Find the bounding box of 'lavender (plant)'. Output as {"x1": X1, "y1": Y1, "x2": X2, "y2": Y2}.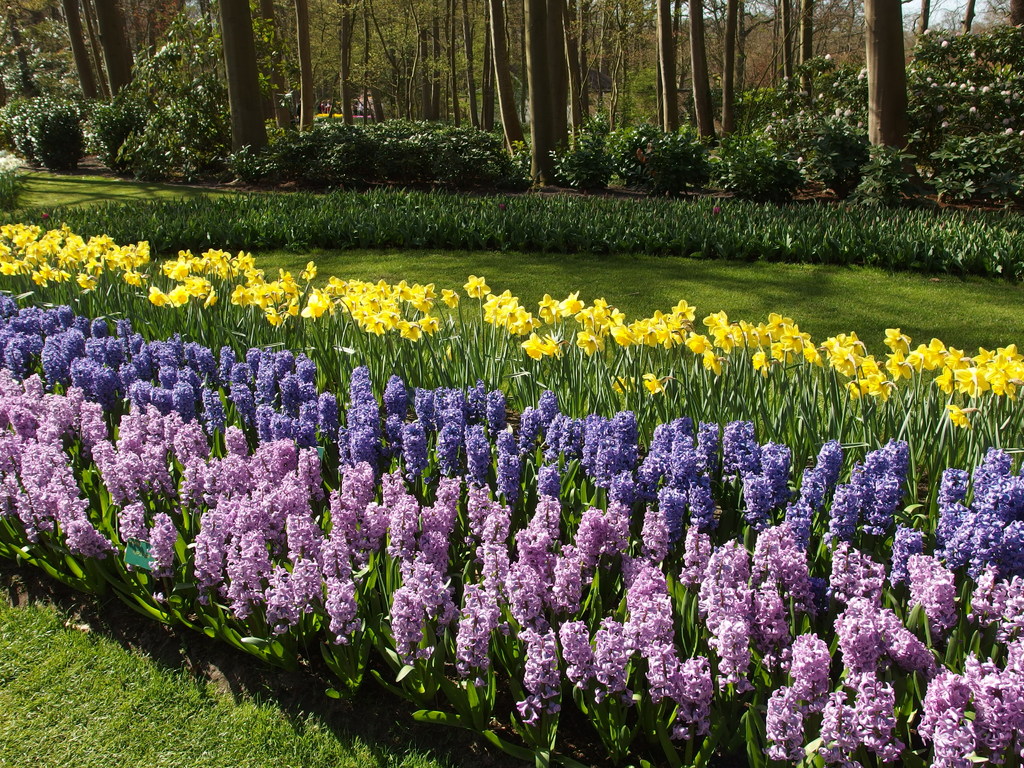
{"x1": 462, "y1": 483, "x2": 498, "y2": 540}.
